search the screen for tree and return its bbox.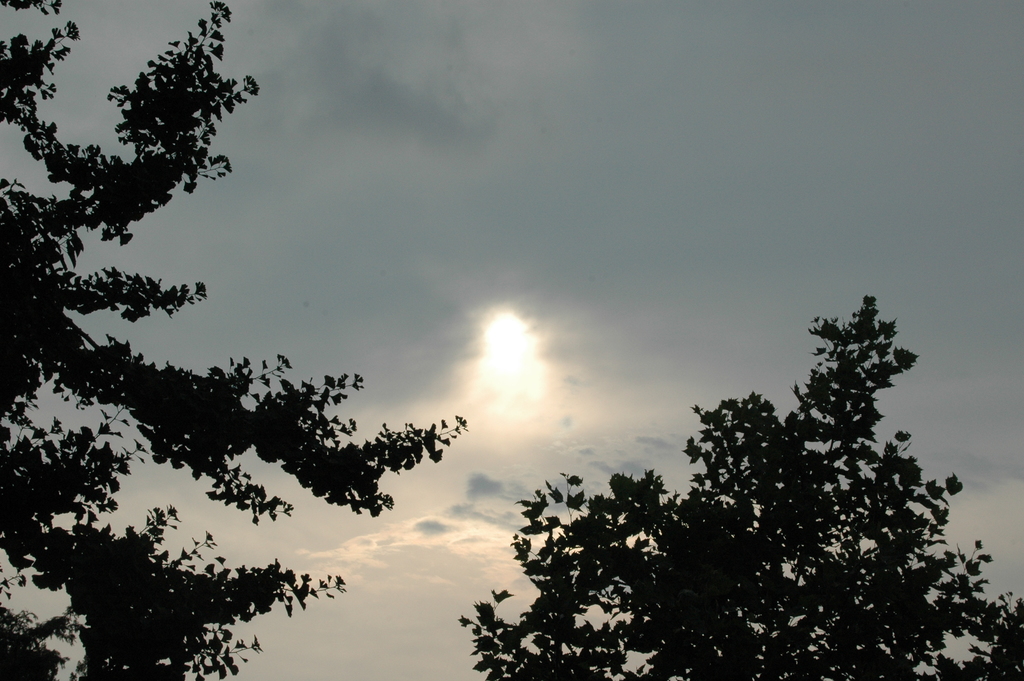
Found: (460, 296, 1023, 680).
